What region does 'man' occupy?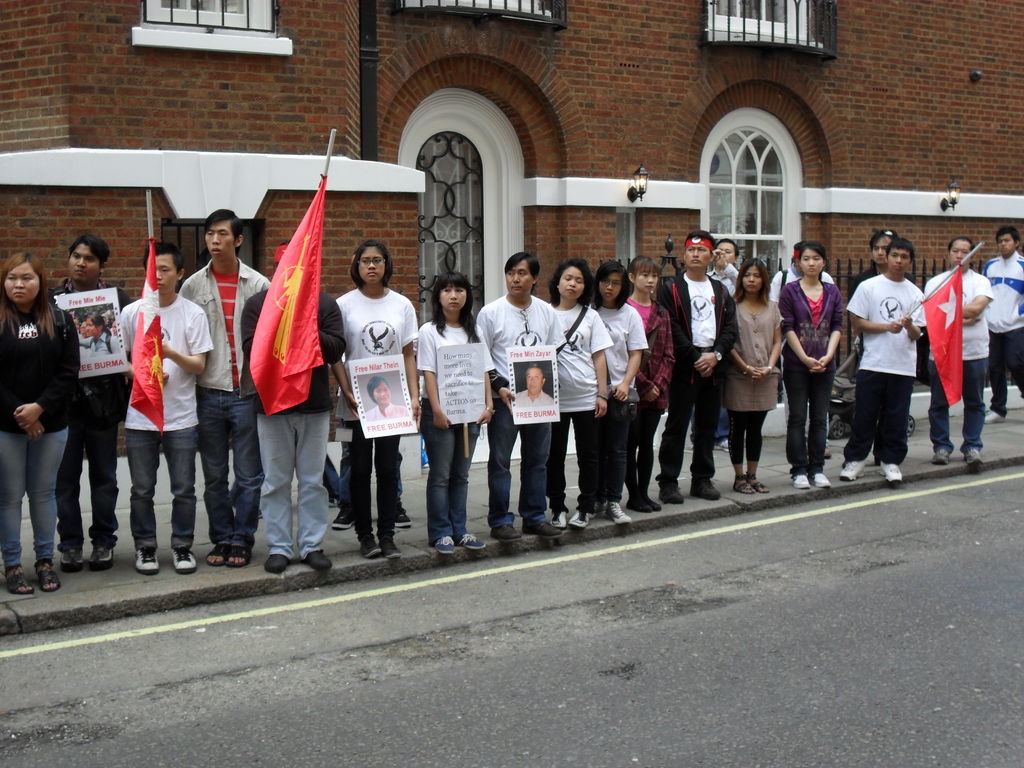
(180,210,271,566).
